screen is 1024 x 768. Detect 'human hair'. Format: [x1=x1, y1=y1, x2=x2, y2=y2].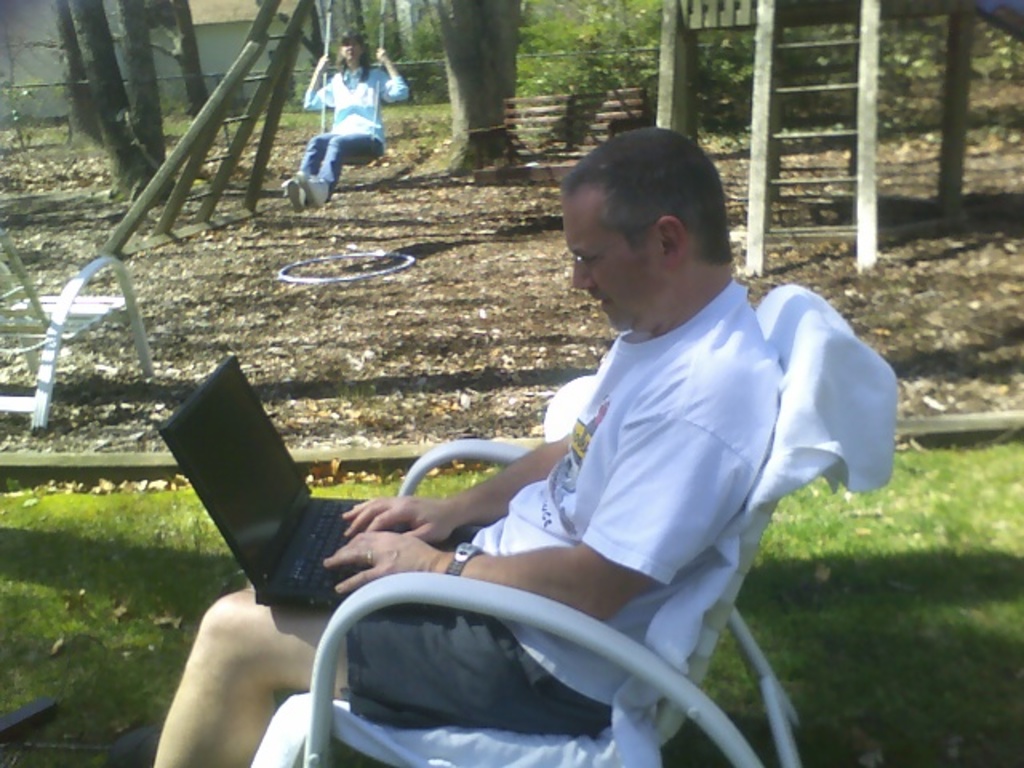
[x1=558, y1=133, x2=718, y2=267].
